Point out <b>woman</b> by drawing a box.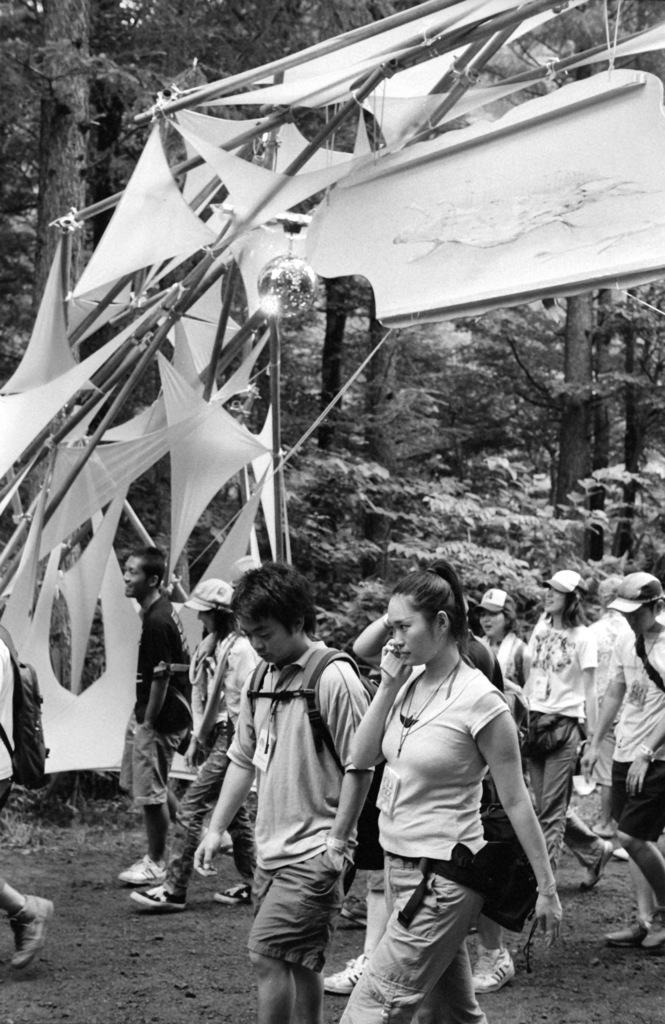
detection(468, 588, 538, 737).
